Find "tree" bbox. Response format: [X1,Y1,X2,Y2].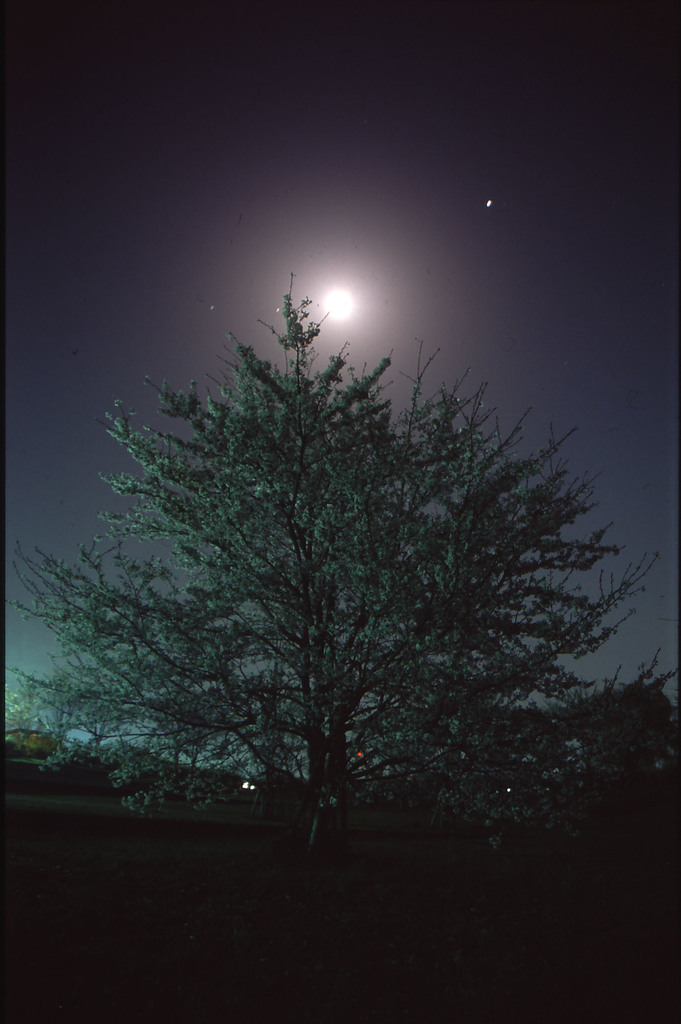
[72,277,634,878].
